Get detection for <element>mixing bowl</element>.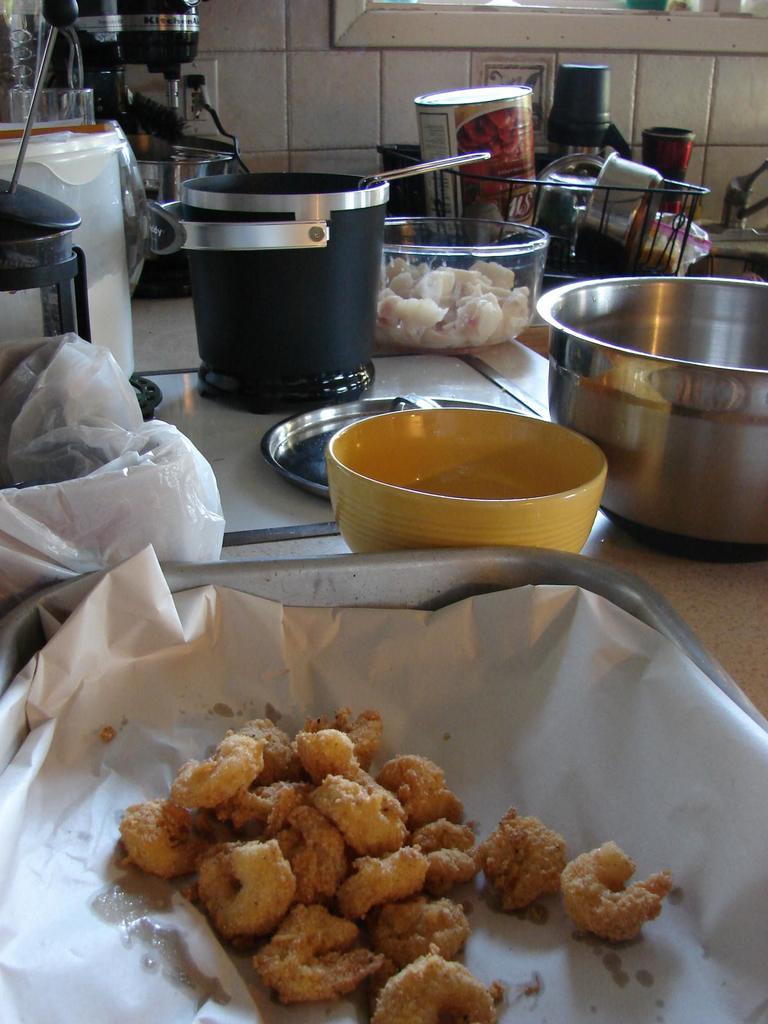
Detection: select_region(538, 262, 767, 525).
